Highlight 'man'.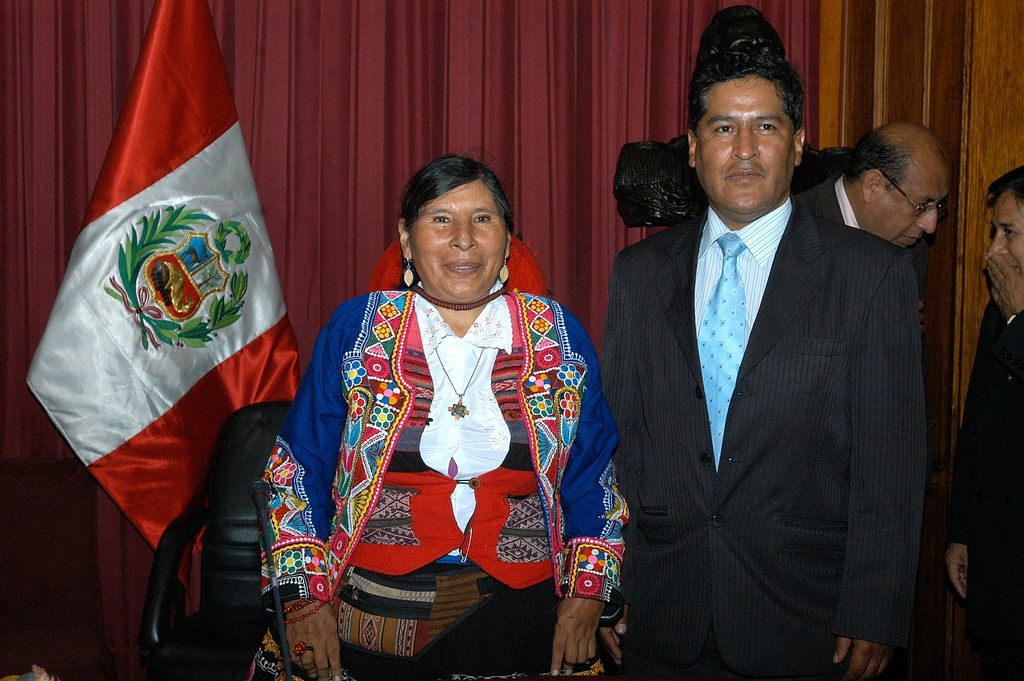
Highlighted region: crop(597, 45, 945, 680).
